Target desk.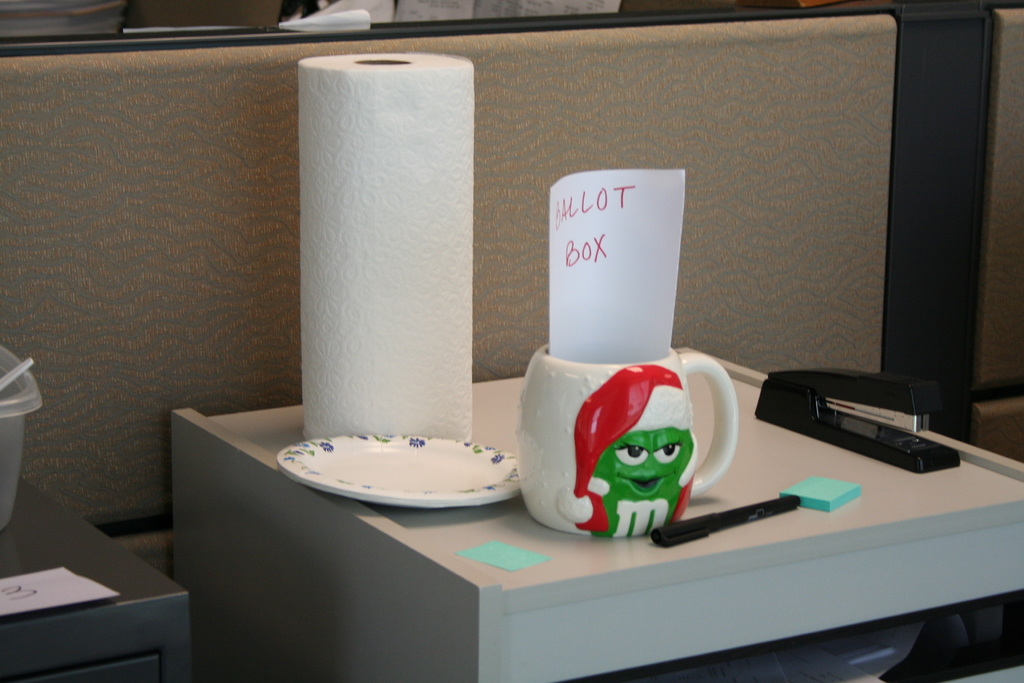
Target region: bbox=[172, 409, 1021, 677].
